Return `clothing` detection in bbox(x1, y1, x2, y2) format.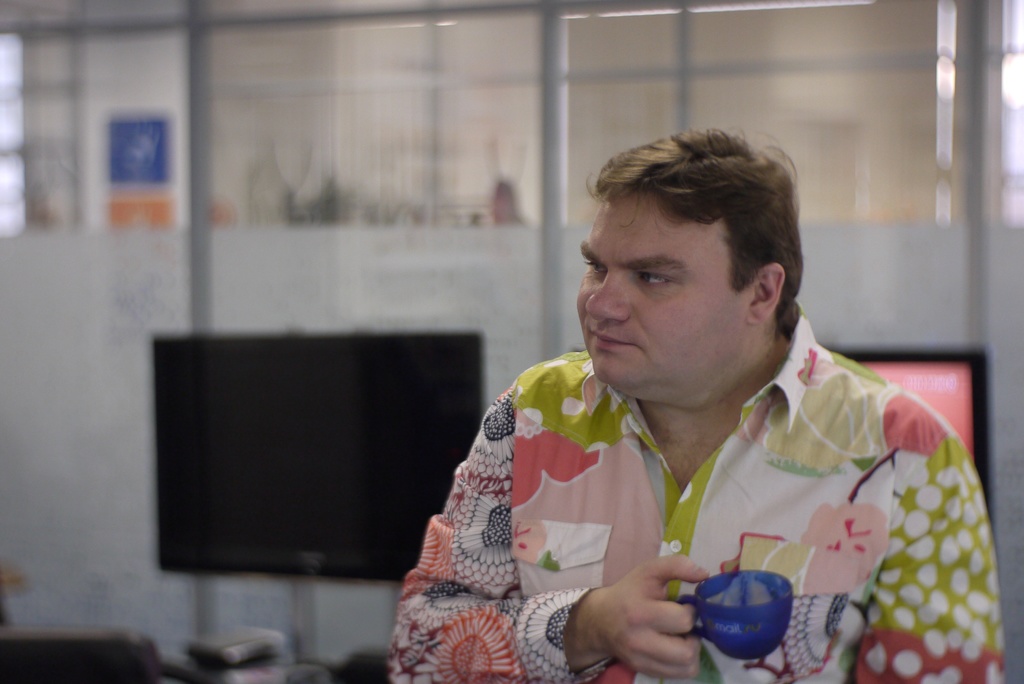
bbox(407, 332, 973, 678).
